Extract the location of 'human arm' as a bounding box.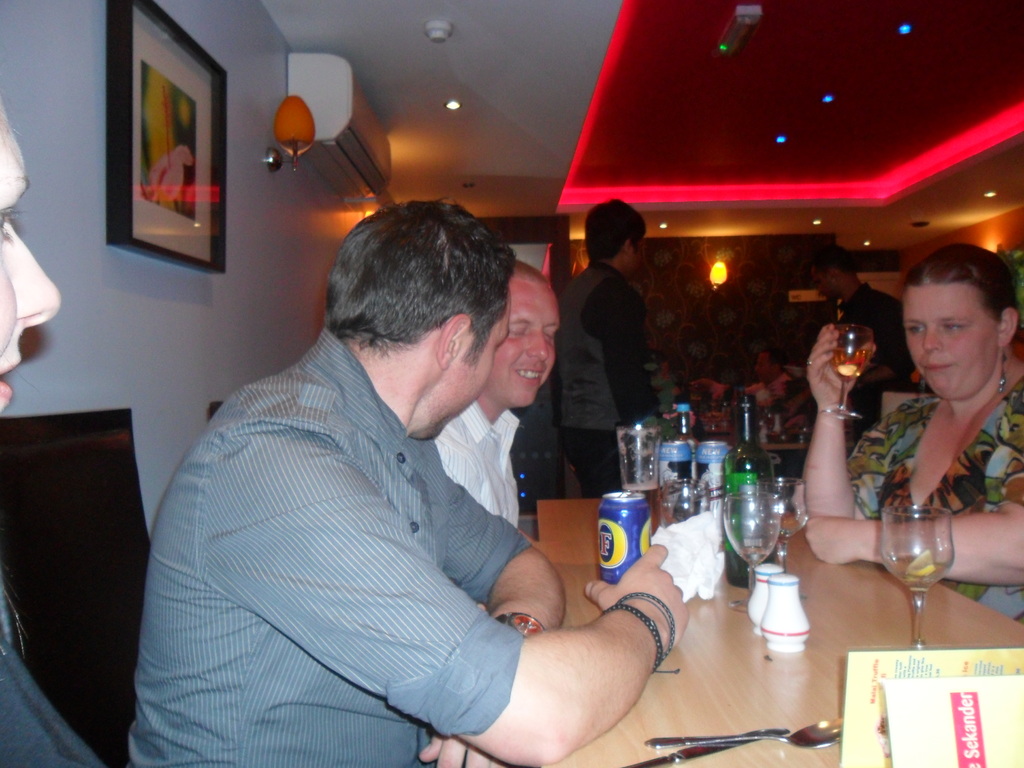
[left=597, top=281, right=665, bottom=430].
